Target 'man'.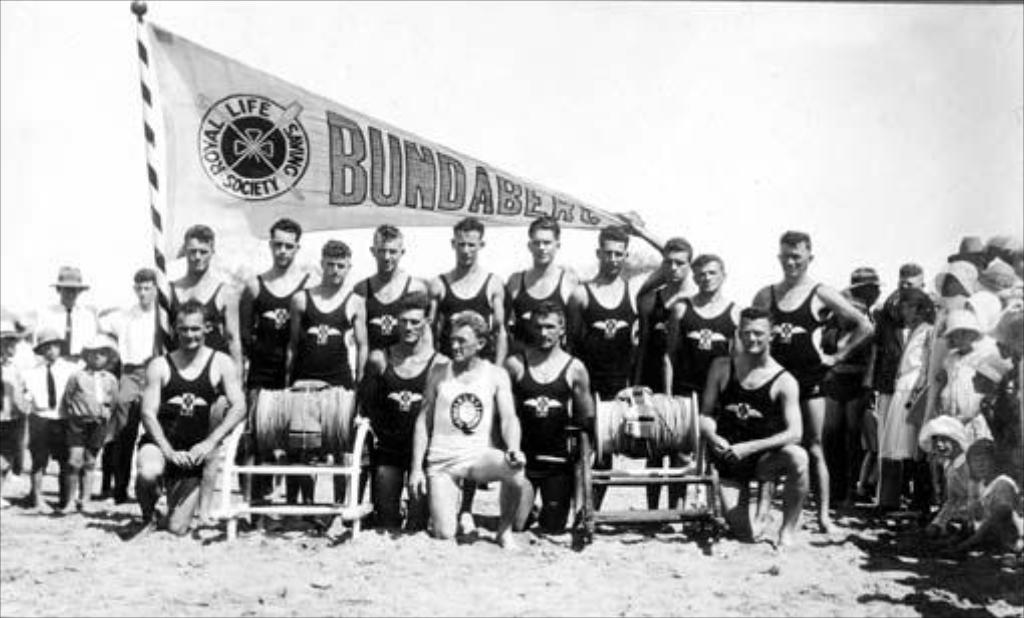
Target region: [745, 229, 869, 532].
